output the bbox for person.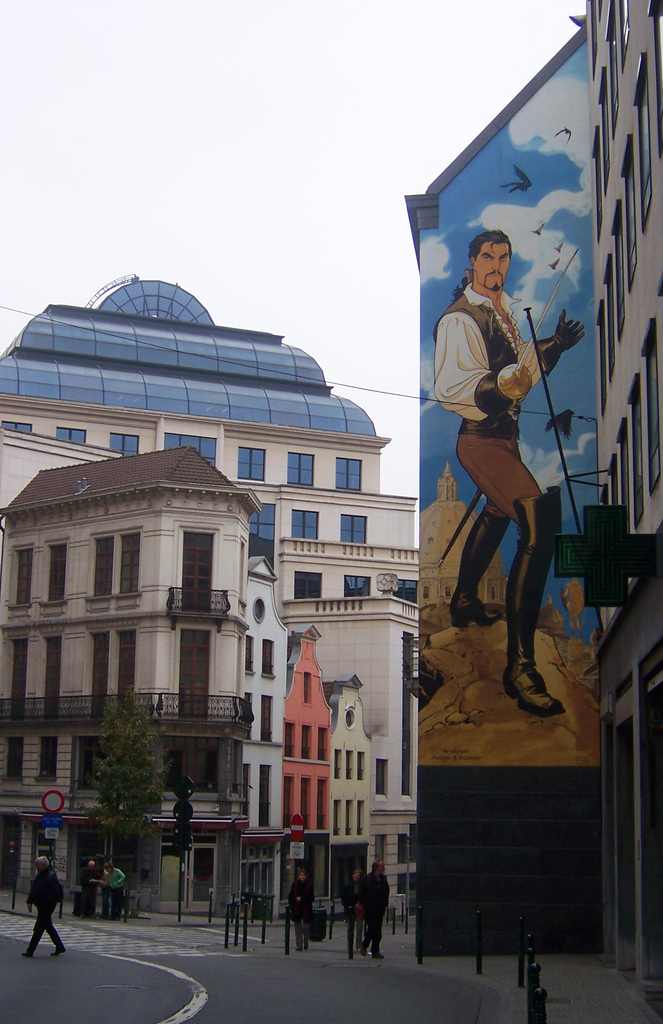
pyautogui.locateOnScreen(340, 870, 367, 952).
